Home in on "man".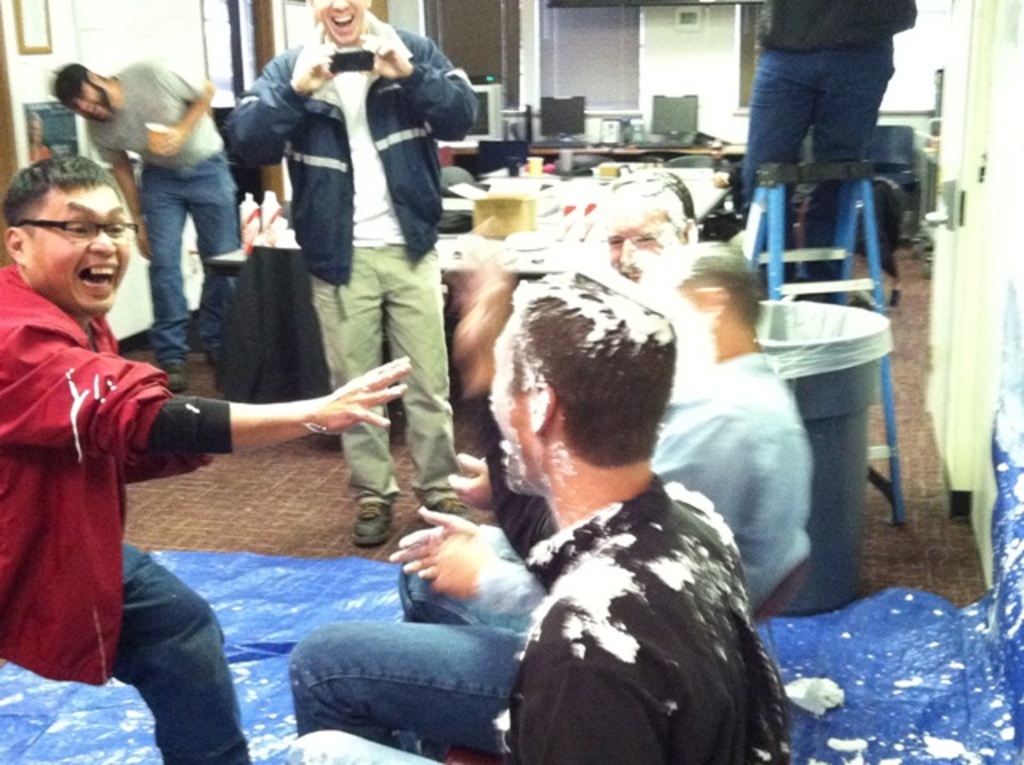
Homed in at <region>0, 149, 419, 763</region>.
